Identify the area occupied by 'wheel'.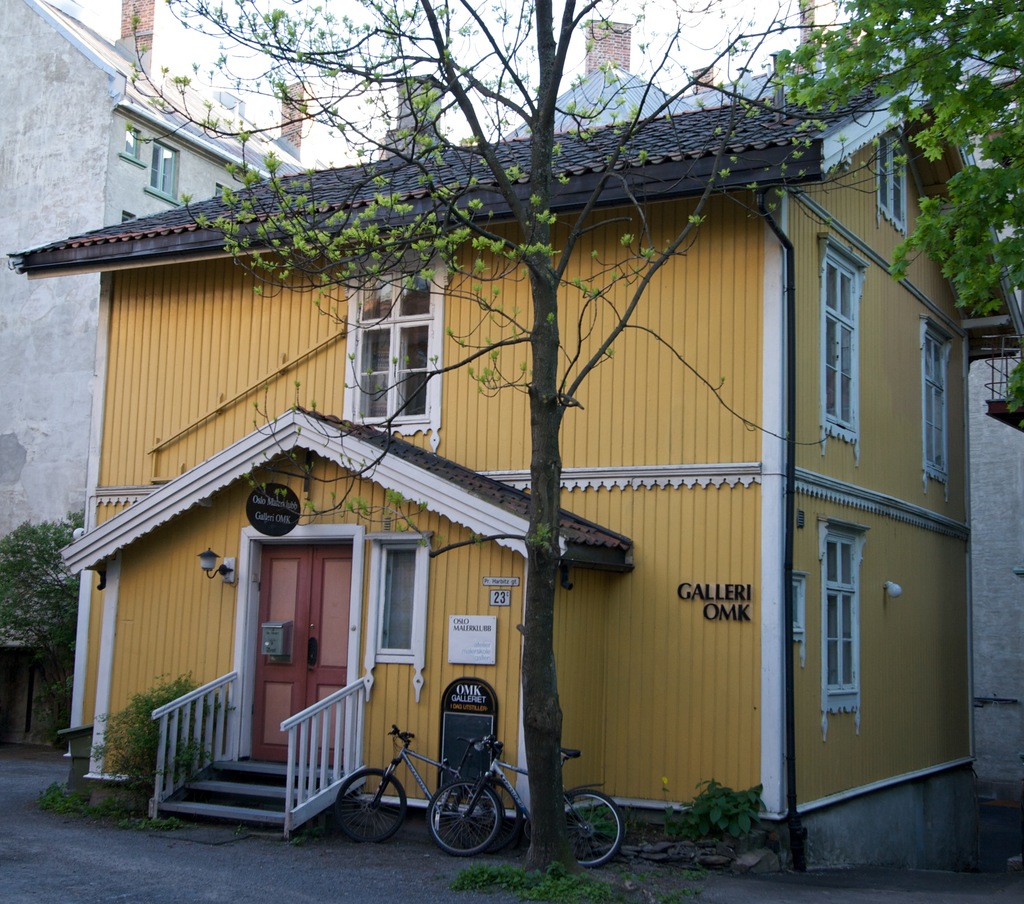
Area: 563, 787, 628, 864.
